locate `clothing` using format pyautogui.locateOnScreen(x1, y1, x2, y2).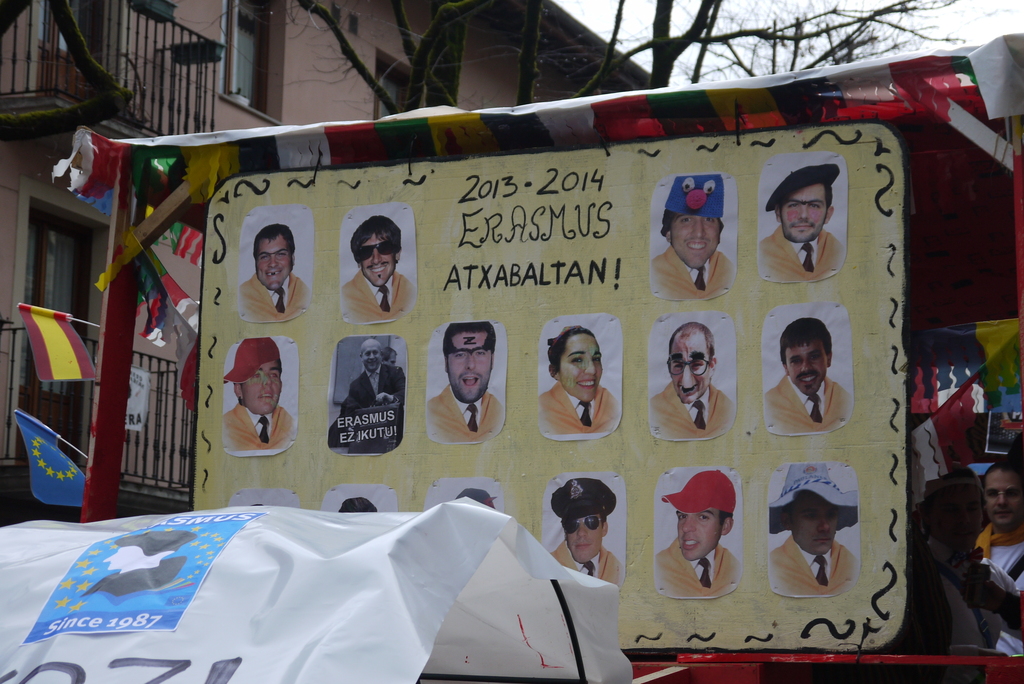
pyautogui.locateOnScreen(552, 535, 621, 592).
